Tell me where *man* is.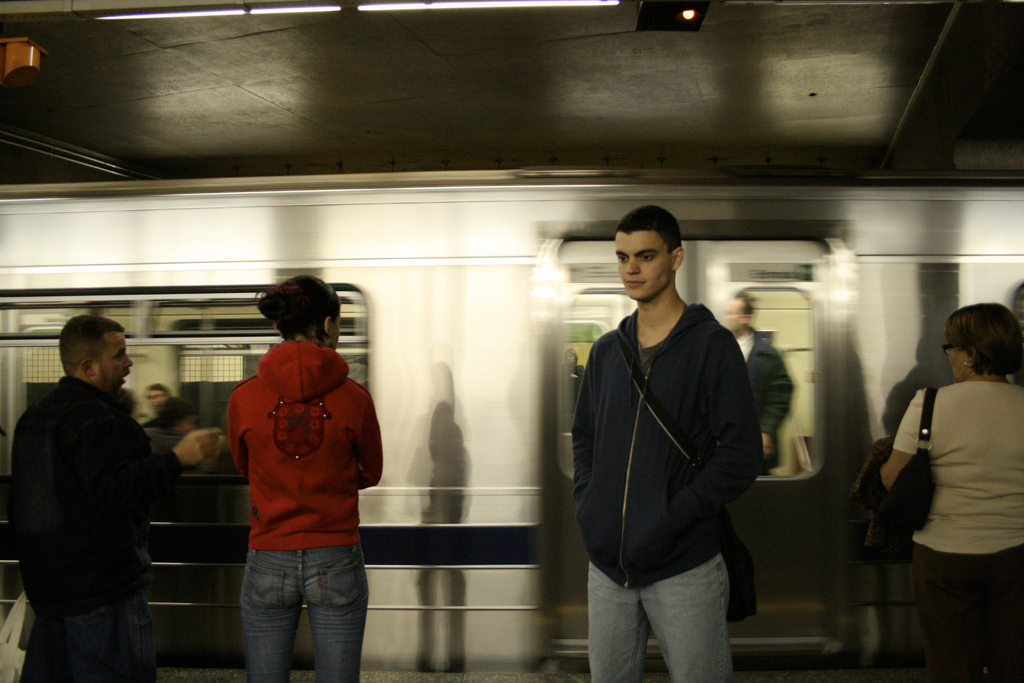
*man* is at <bbox>145, 377, 166, 409</bbox>.
